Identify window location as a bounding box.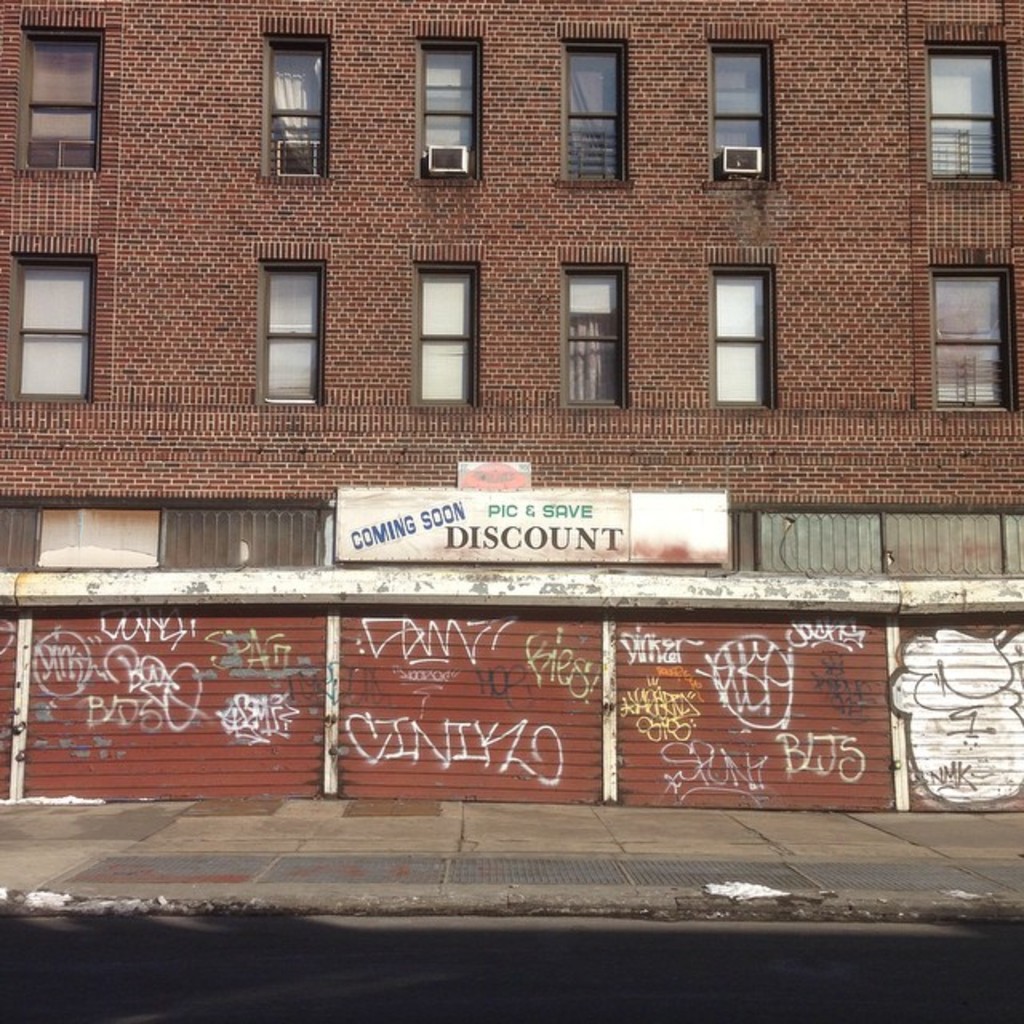
locate(264, 30, 333, 174).
